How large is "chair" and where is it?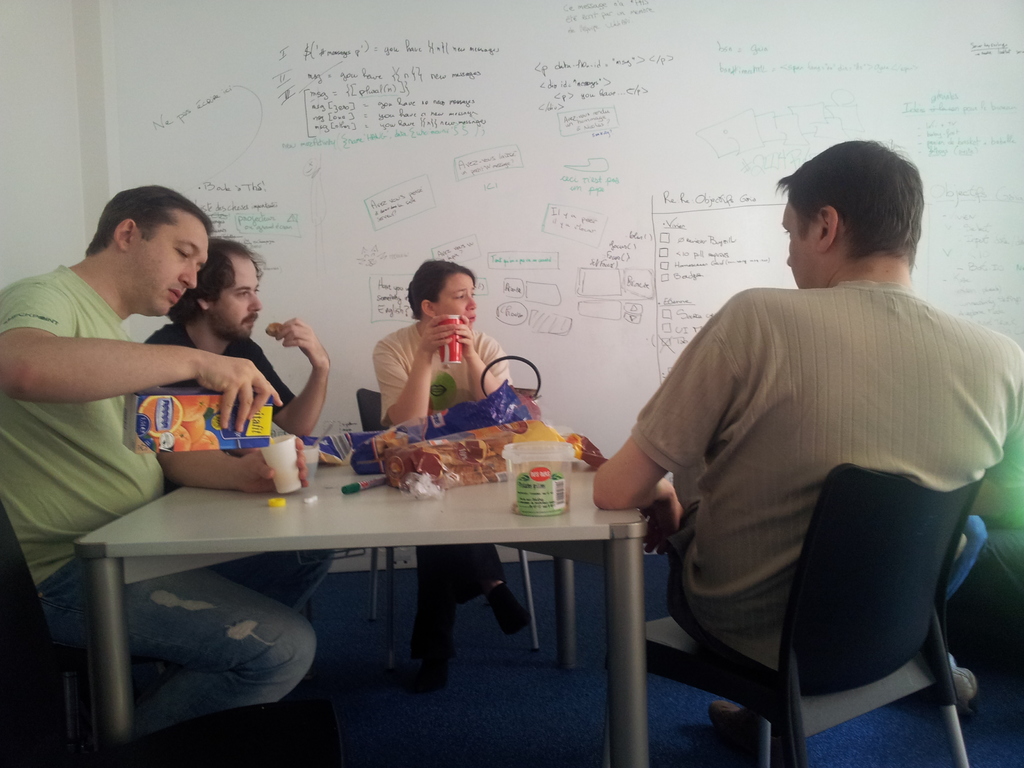
Bounding box: [left=633, top=447, right=968, bottom=767].
